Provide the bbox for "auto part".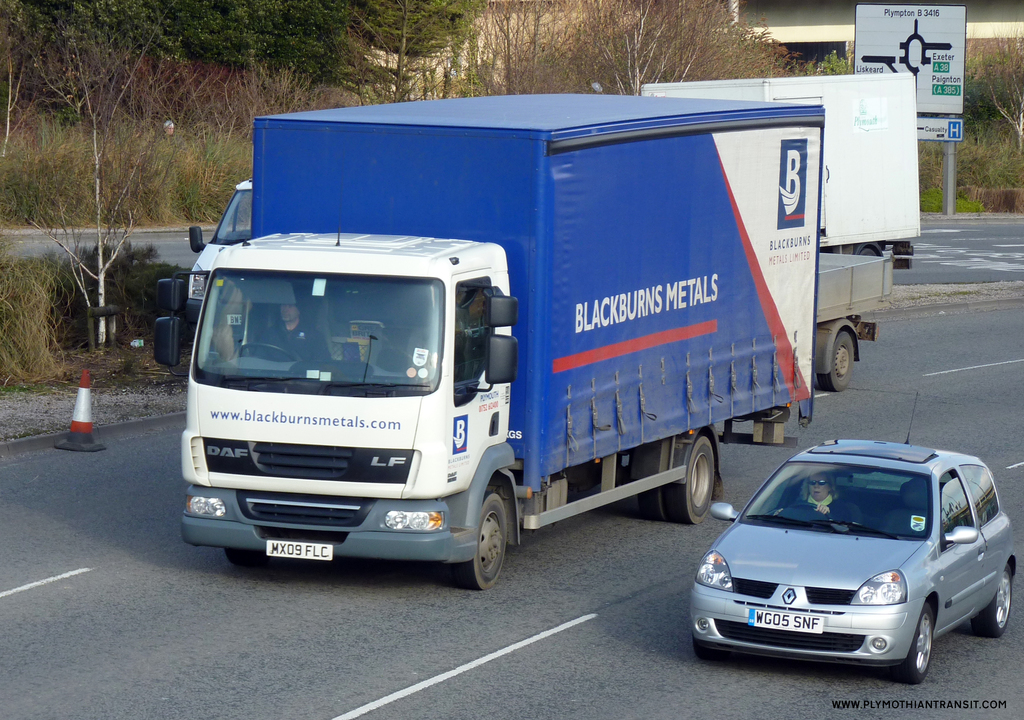
<region>466, 330, 521, 388</region>.
